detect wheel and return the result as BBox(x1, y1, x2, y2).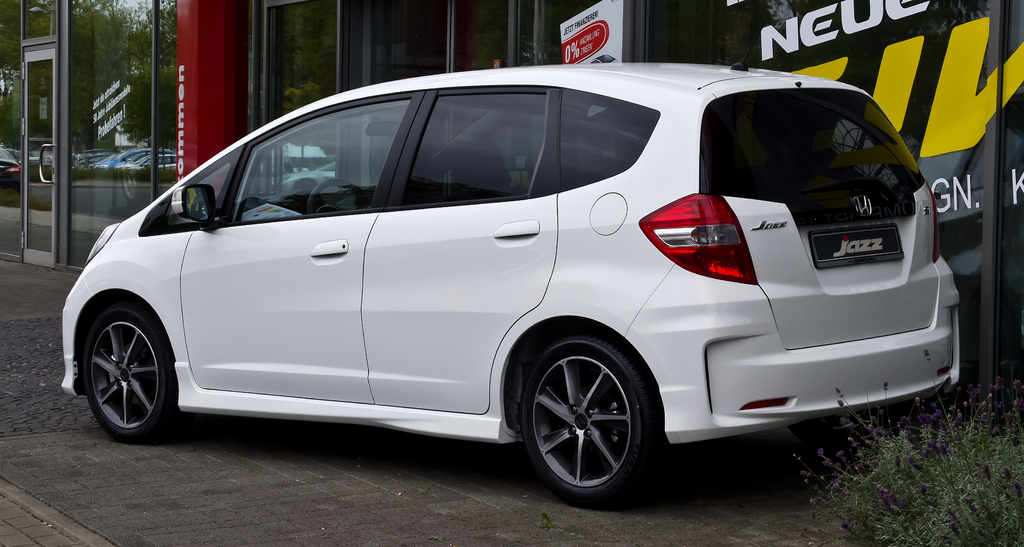
BBox(522, 338, 660, 507).
